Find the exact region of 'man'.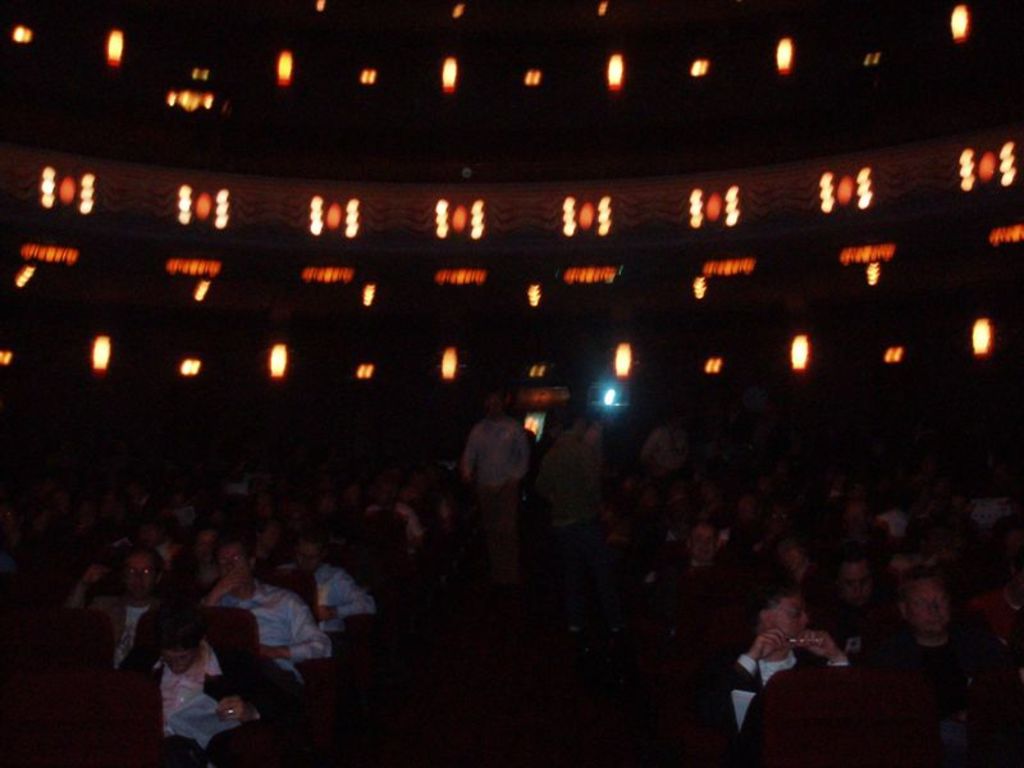
Exact region: 466/403/530/552.
